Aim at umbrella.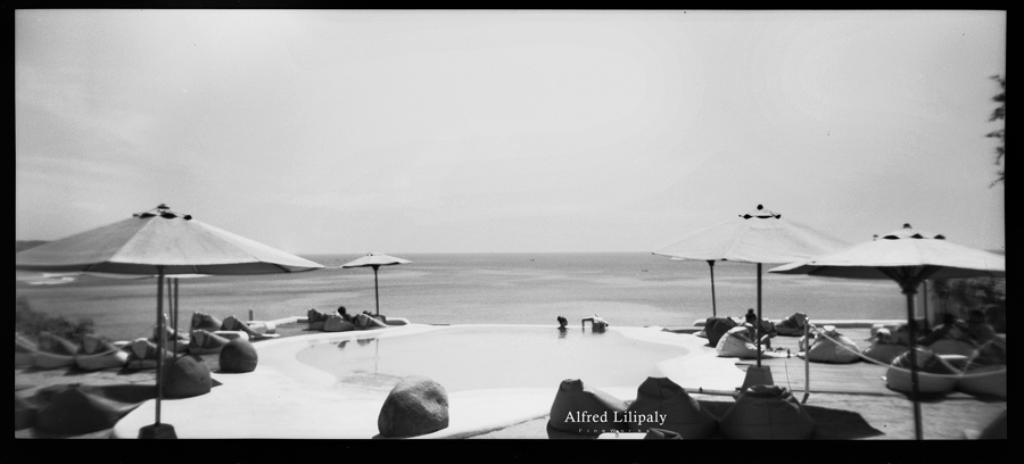
Aimed at x1=769 y1=216 x2=1010 y2=451.
